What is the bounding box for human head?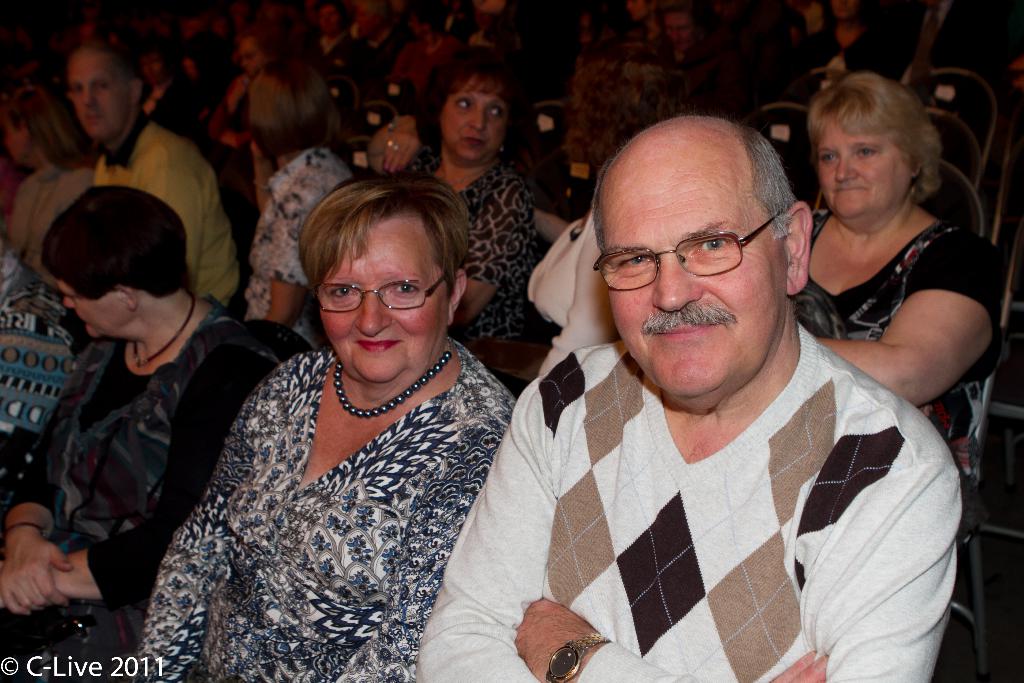
box(79, 10, 114, 46).
